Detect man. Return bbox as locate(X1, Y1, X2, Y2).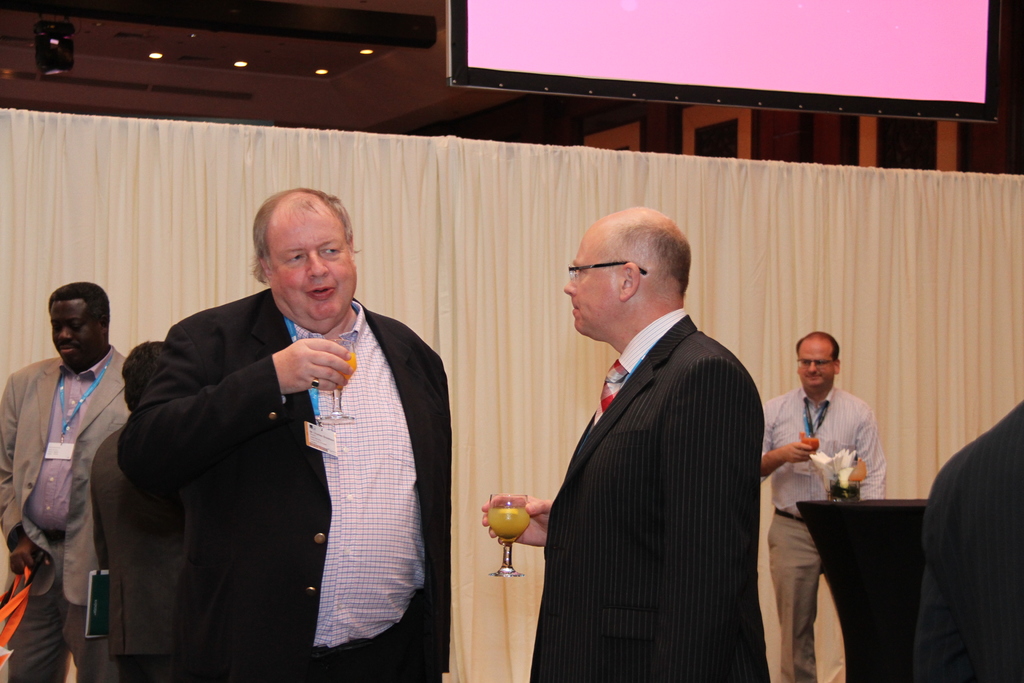
locate(116, 183, 456, 682).
